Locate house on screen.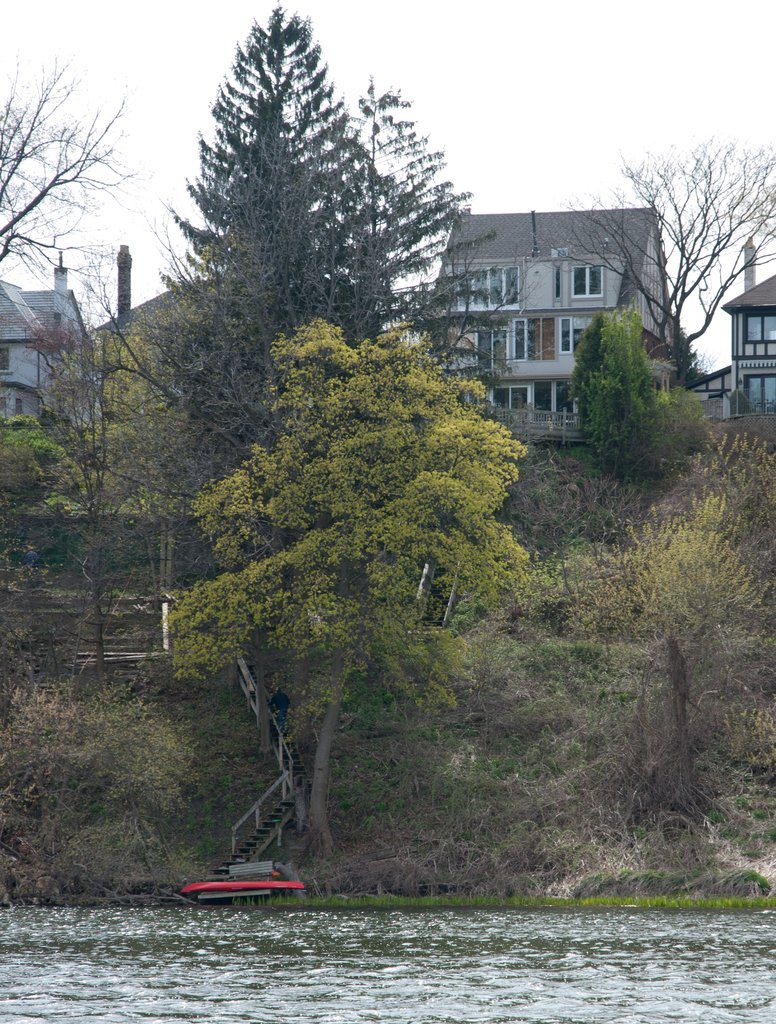
On screen at 0, 239, 100, 484.
